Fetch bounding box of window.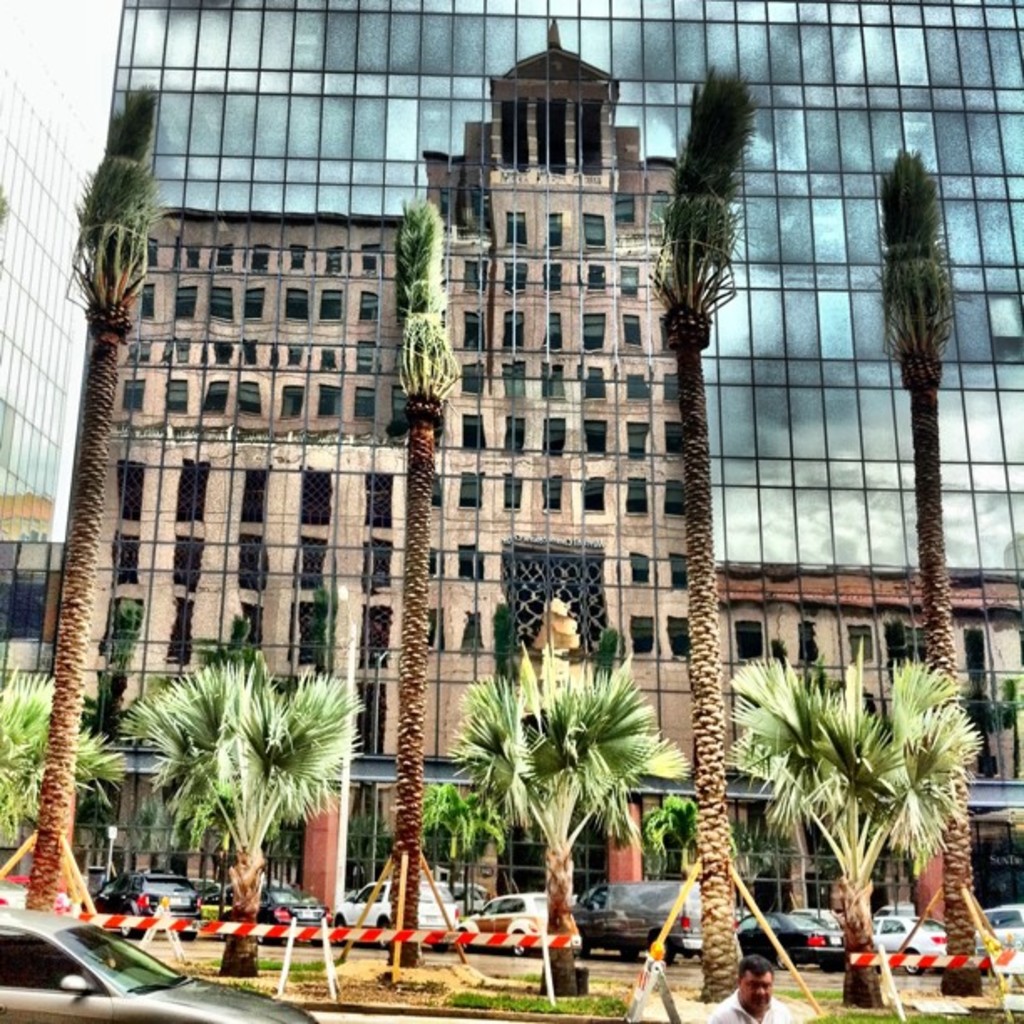
Bbox: region(186, 243, 202, 273).
